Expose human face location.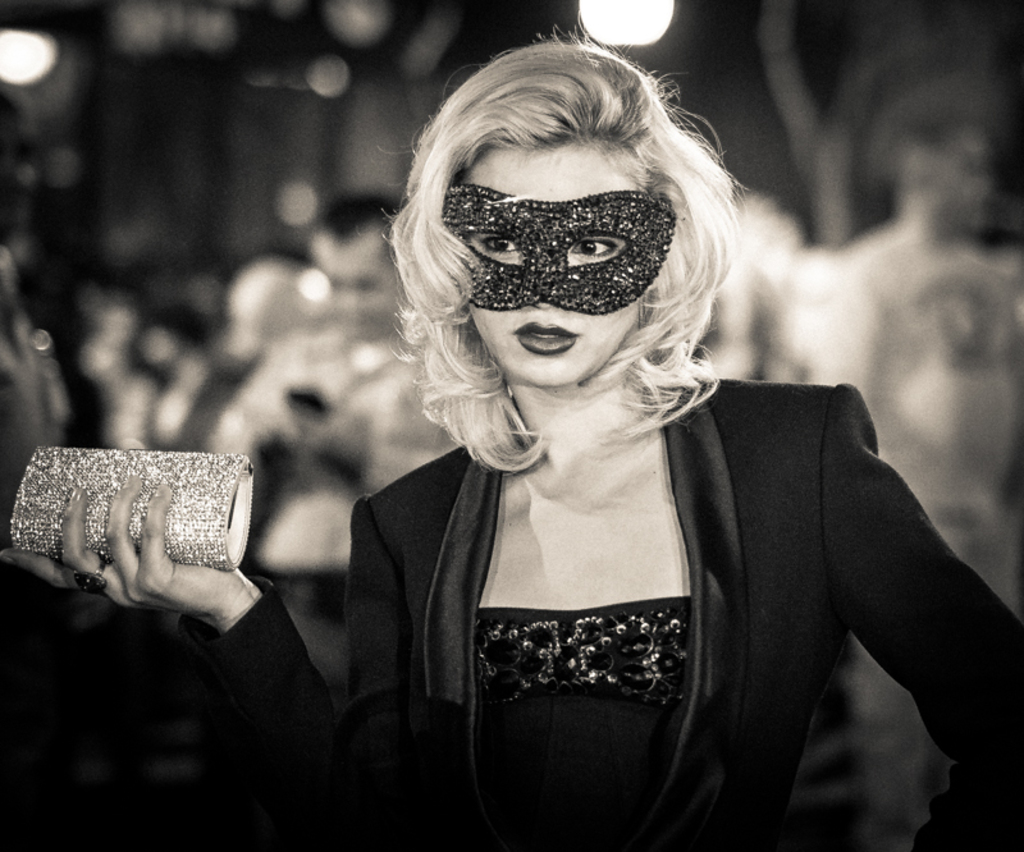
Exposed at bbox(311, 239, 403, 339).
